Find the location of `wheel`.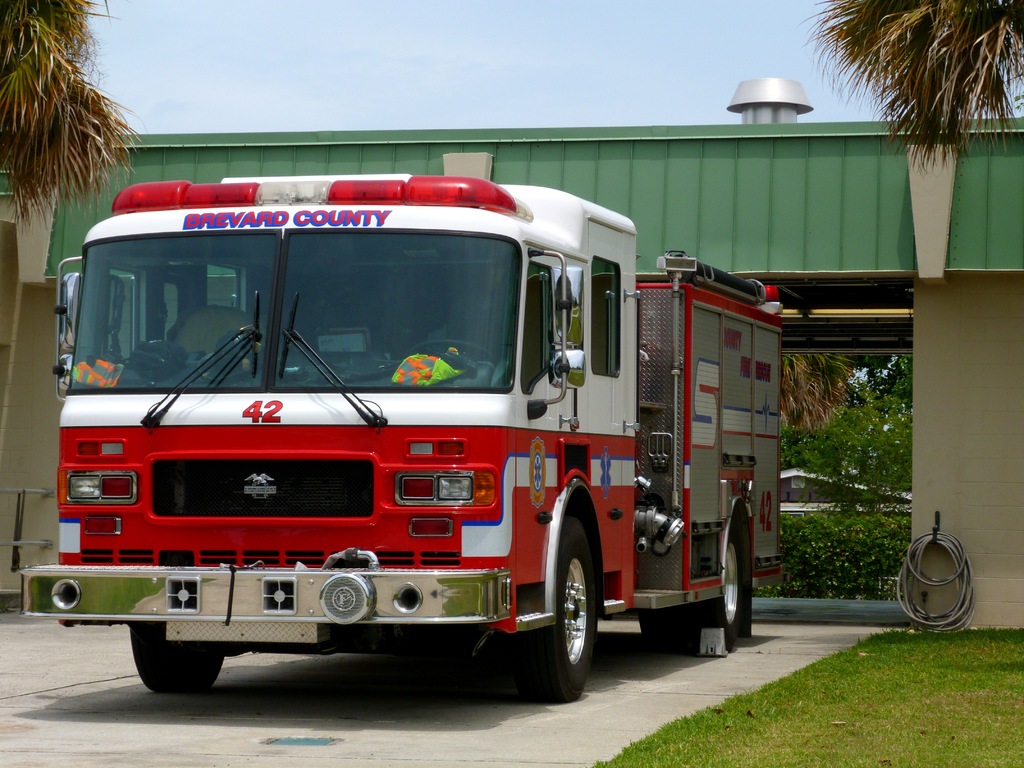
Location: 690, 524, 749, 646.
